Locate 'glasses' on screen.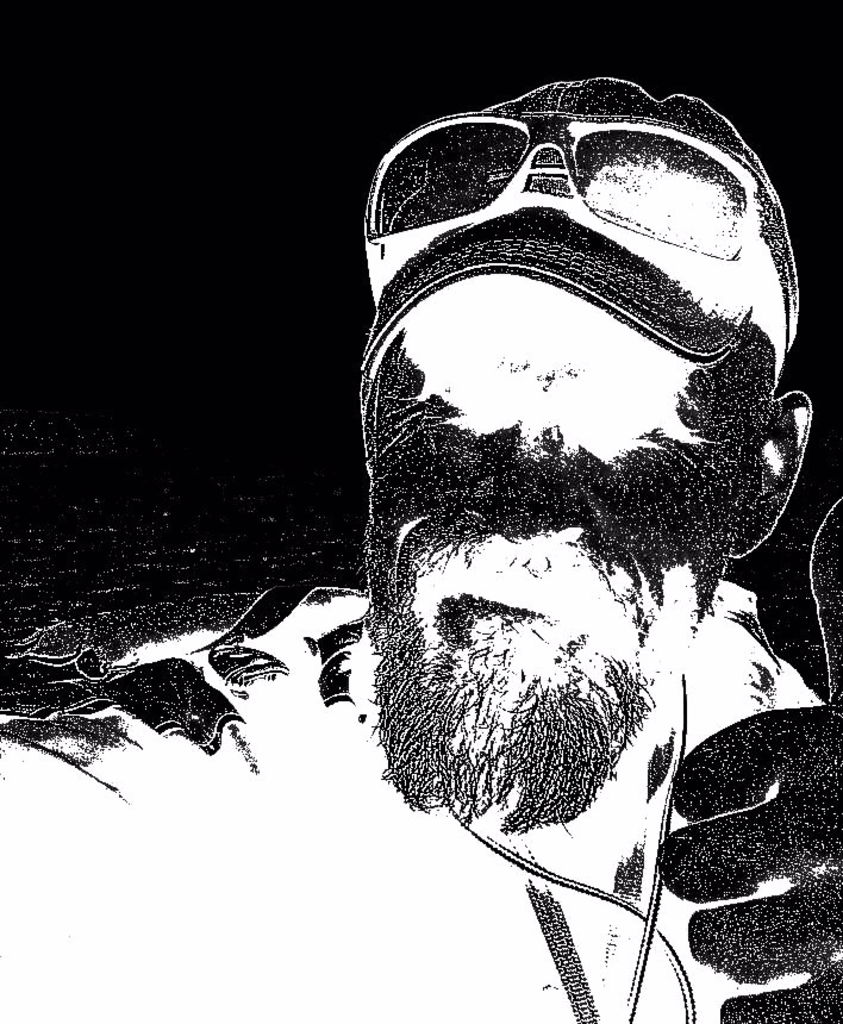
On screen at [x1=361, y1=108, x2=805, y2=327].
